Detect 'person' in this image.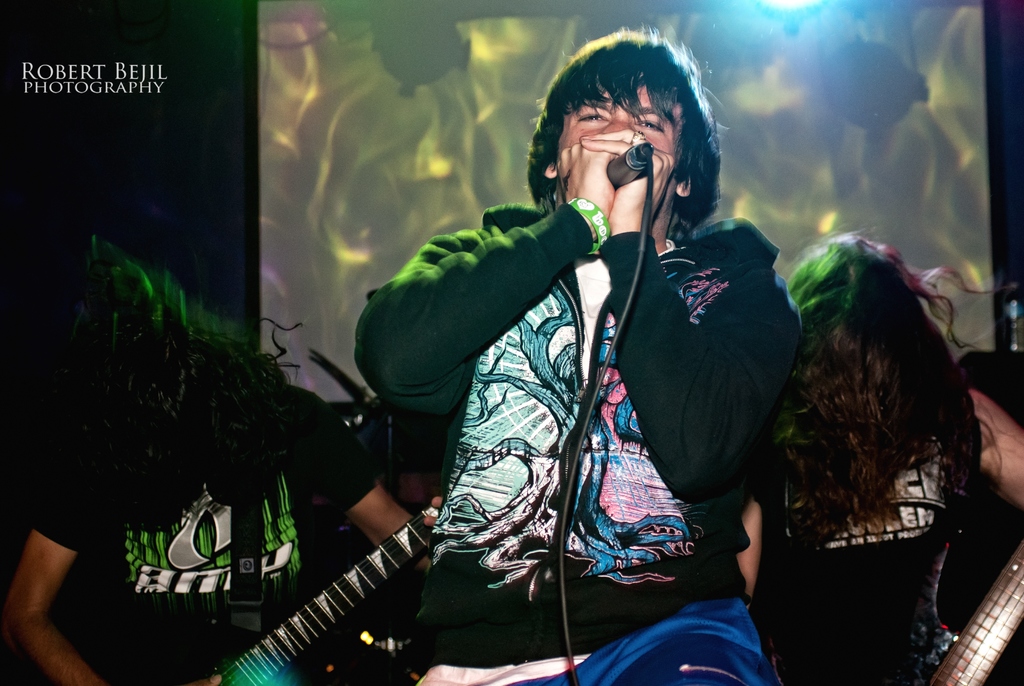
Detection: crop(0, 288, 439, 685).
